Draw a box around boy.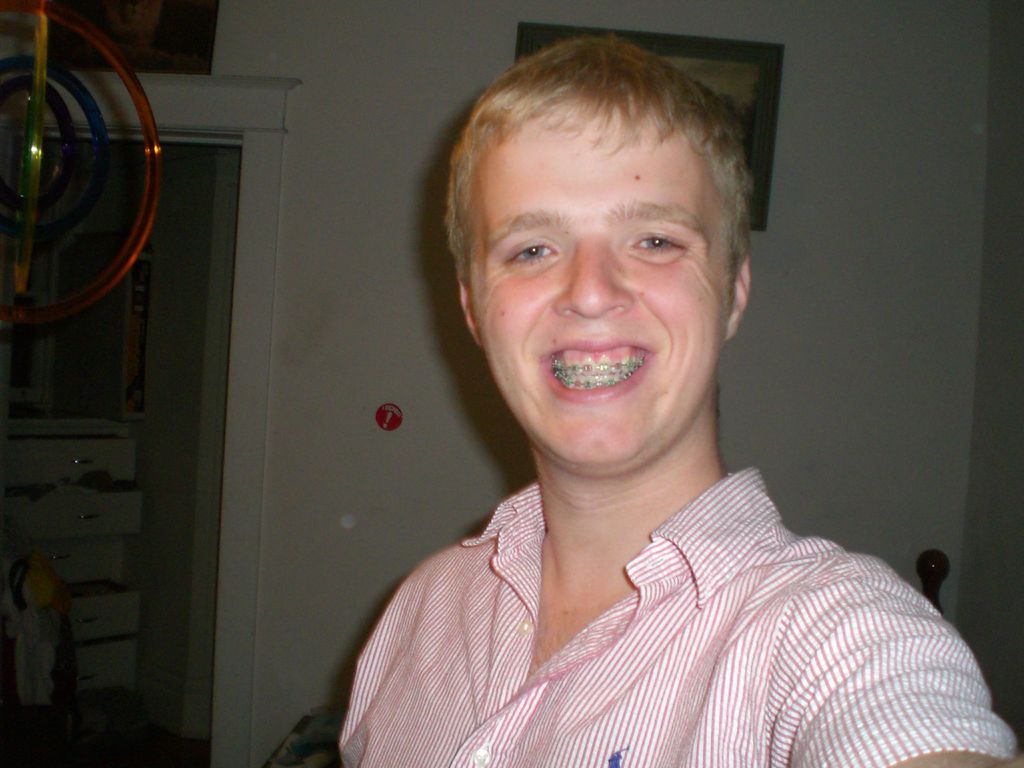
bbox(337, 40, 902, 754).
